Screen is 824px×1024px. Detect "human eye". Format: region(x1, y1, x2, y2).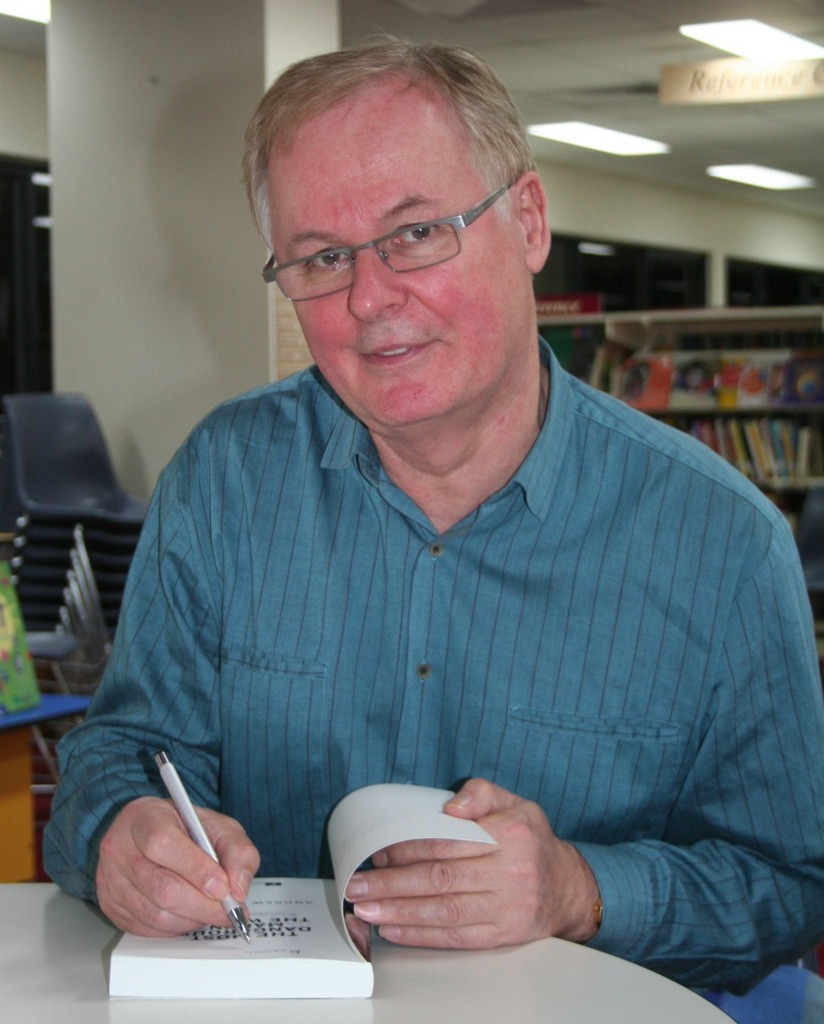
region(390, 215, 436, 252).
